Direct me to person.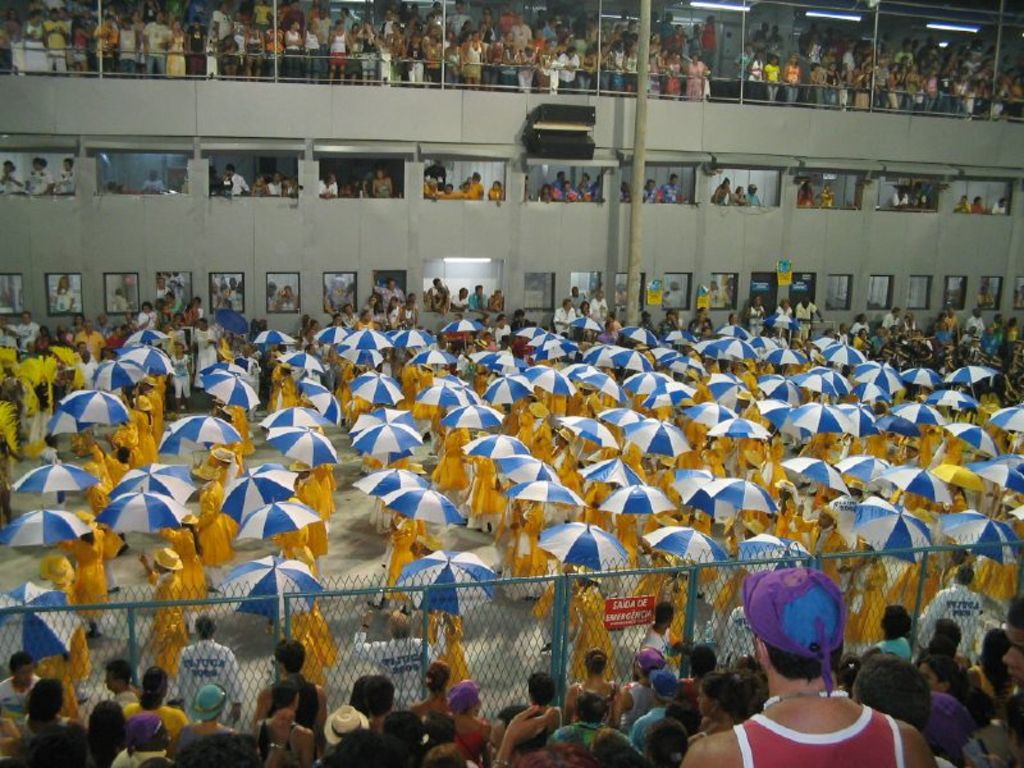
Direction: BBox(713, 180, 742, 207).
